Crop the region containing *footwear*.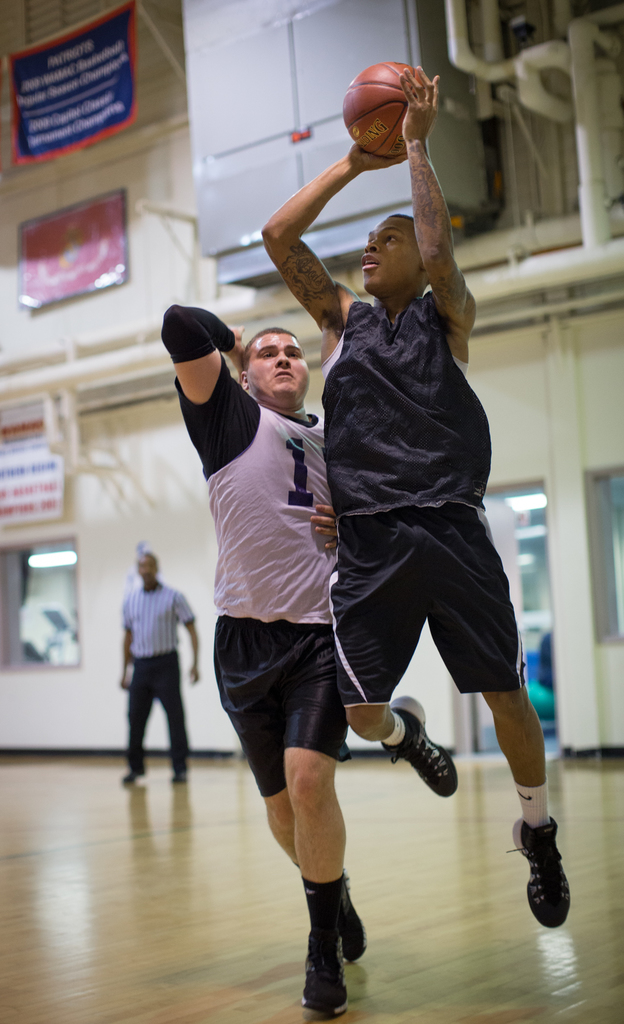
Crop region: 170 767 193 783.
